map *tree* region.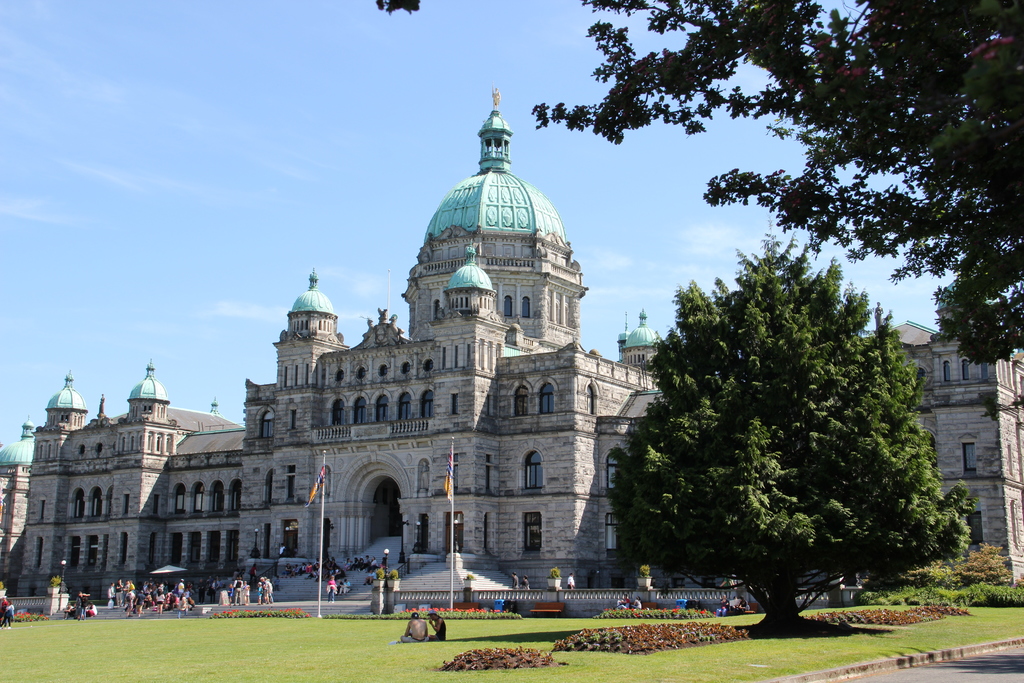
Mapped to left=376, top=0, right=1023, bottom=368.
